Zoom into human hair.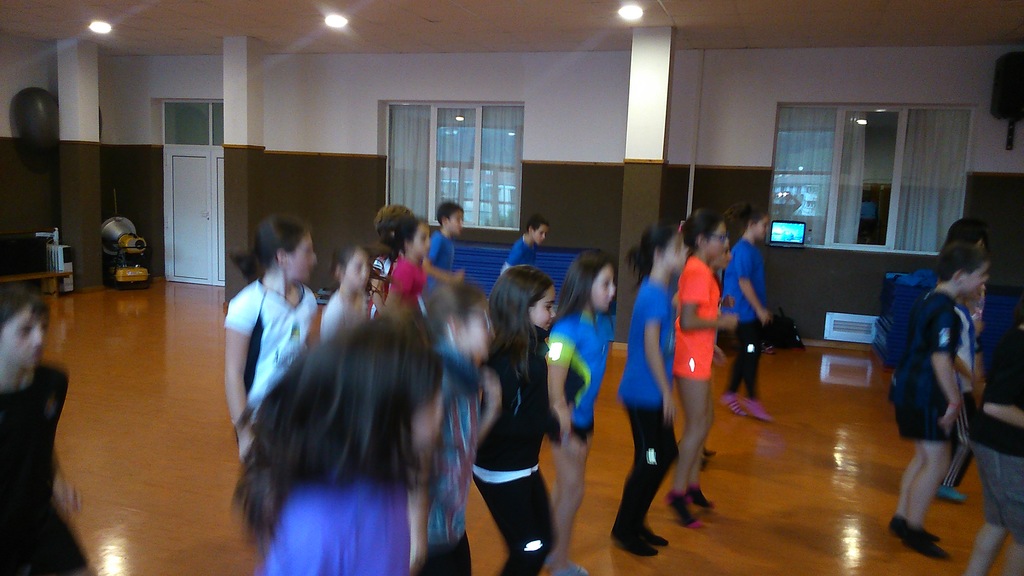
Zoom target: 381/213/430/263.
